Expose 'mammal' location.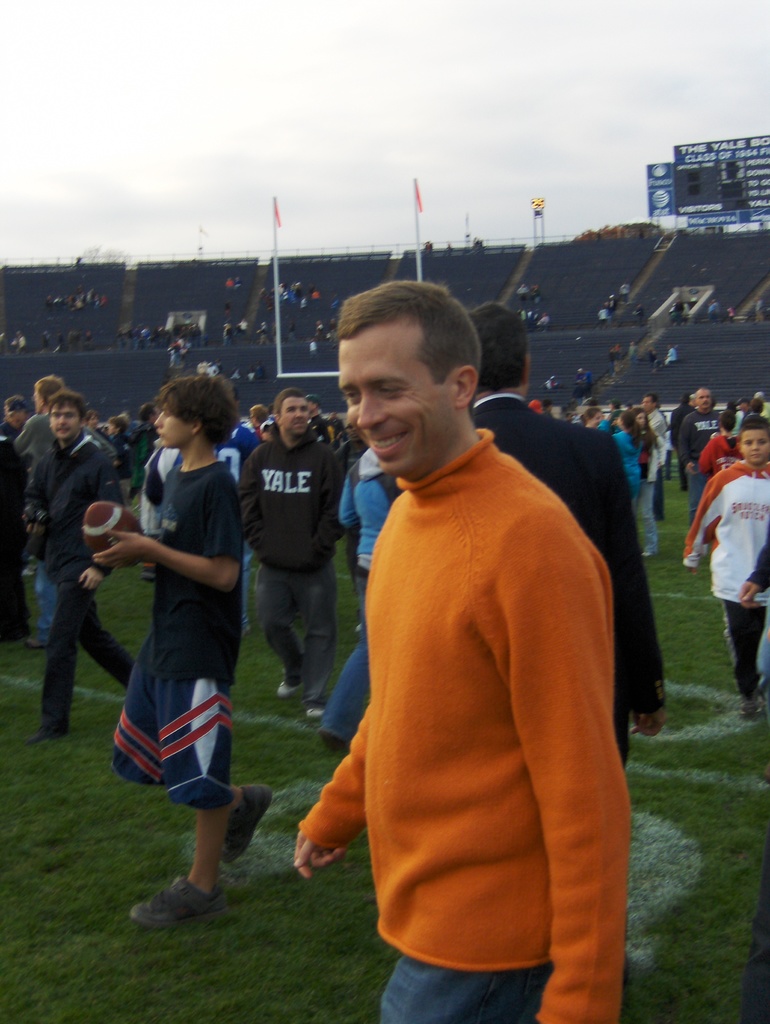
Exposed at locate(617, 279, 633, 302).
